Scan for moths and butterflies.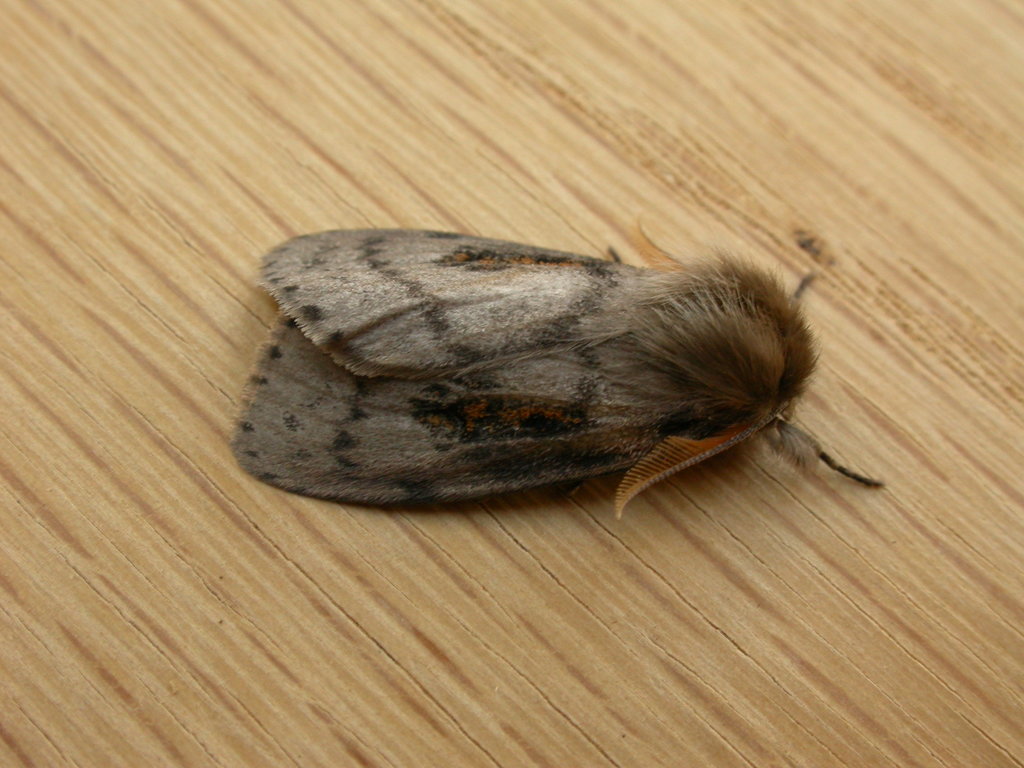
Scan result: 231 222 888 518.
